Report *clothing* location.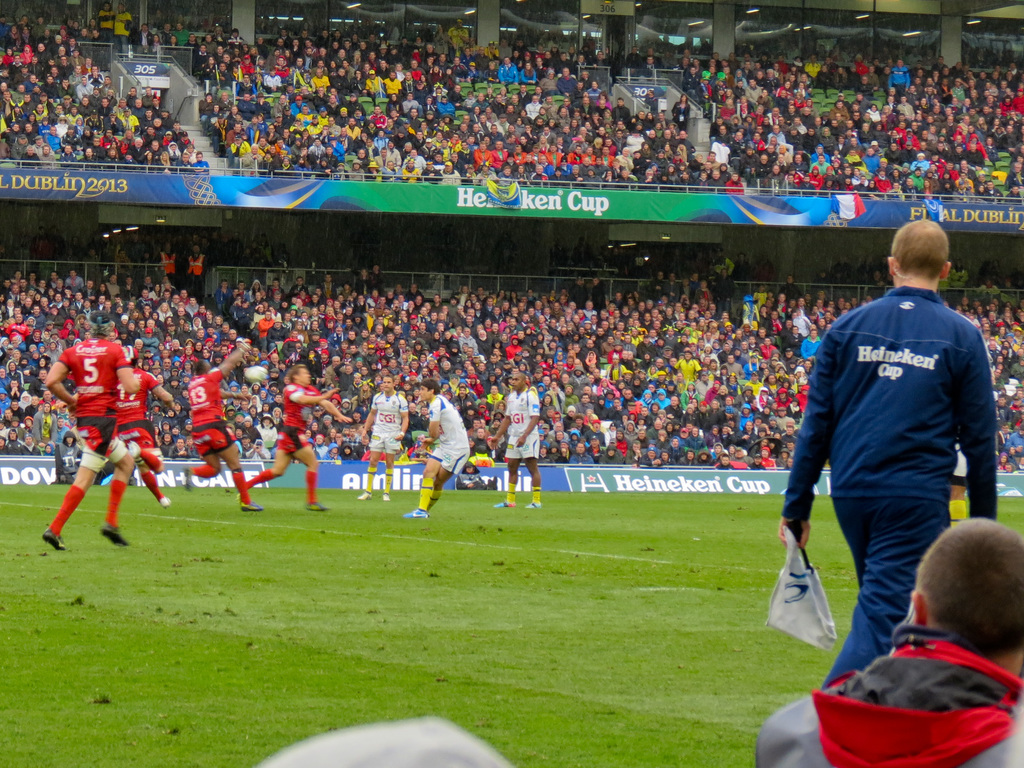
Report: [265,379,327,463].
